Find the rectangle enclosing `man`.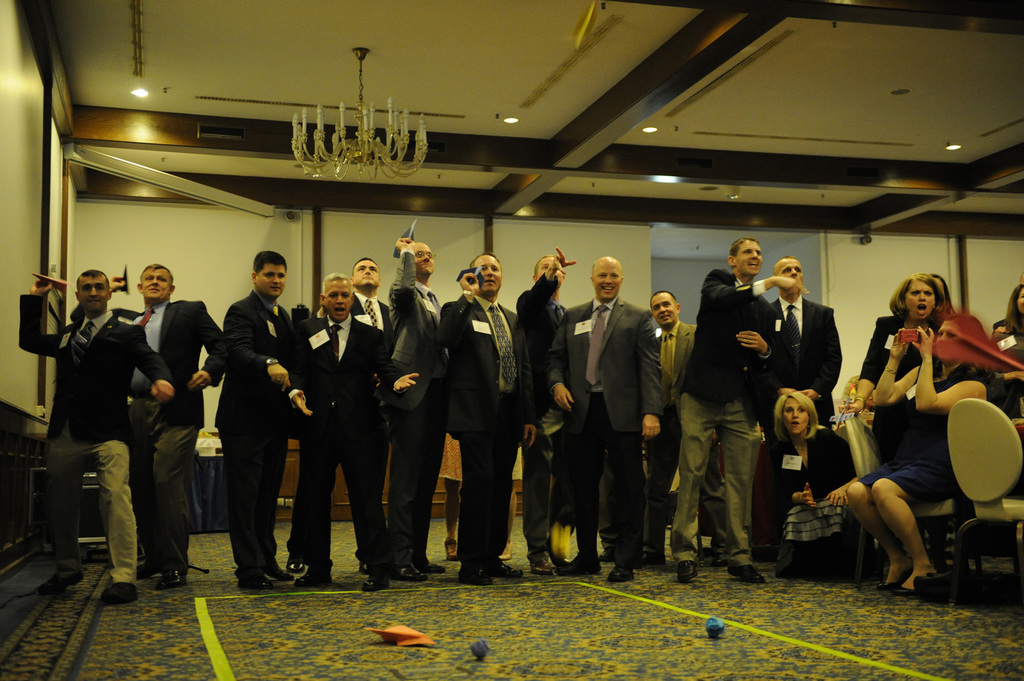
[291,275,423,588].
